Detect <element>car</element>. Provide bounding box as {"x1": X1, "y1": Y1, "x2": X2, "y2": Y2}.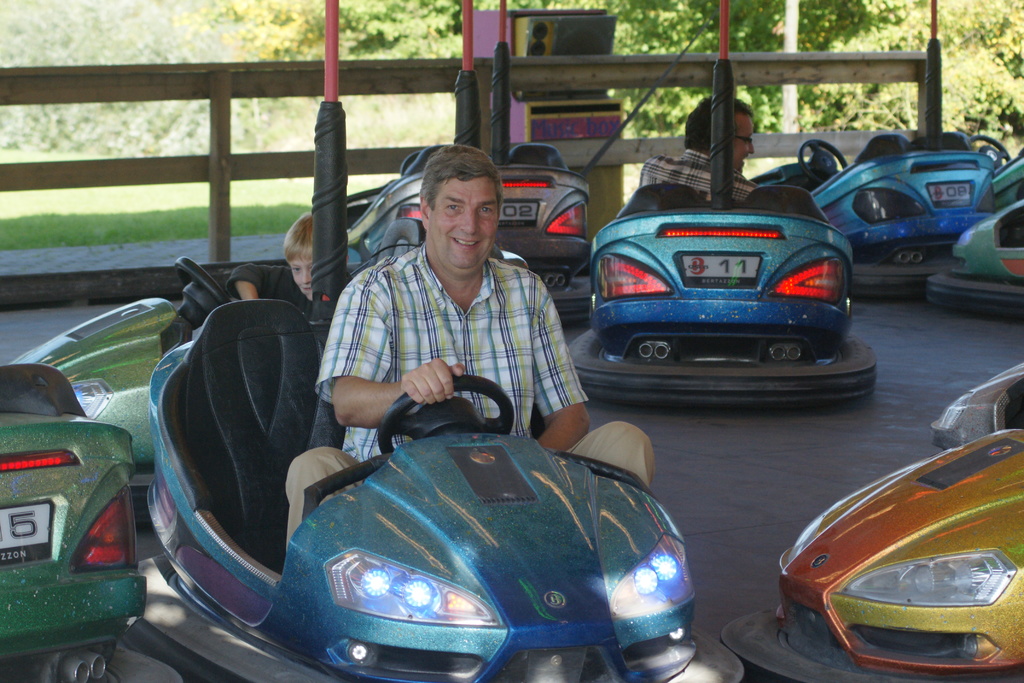
{"x1": 557, "y1": 177, "x2": 874, "y2": 413}.
